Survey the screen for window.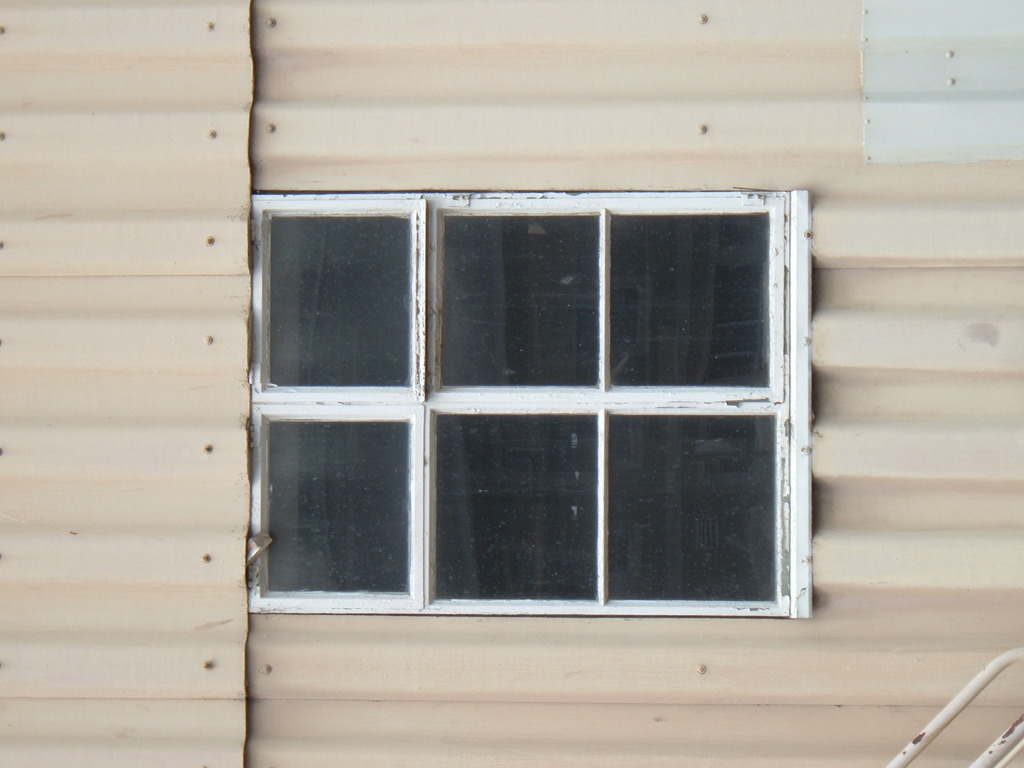
Survey found: <region>195, 165, 864, 647</region>.
